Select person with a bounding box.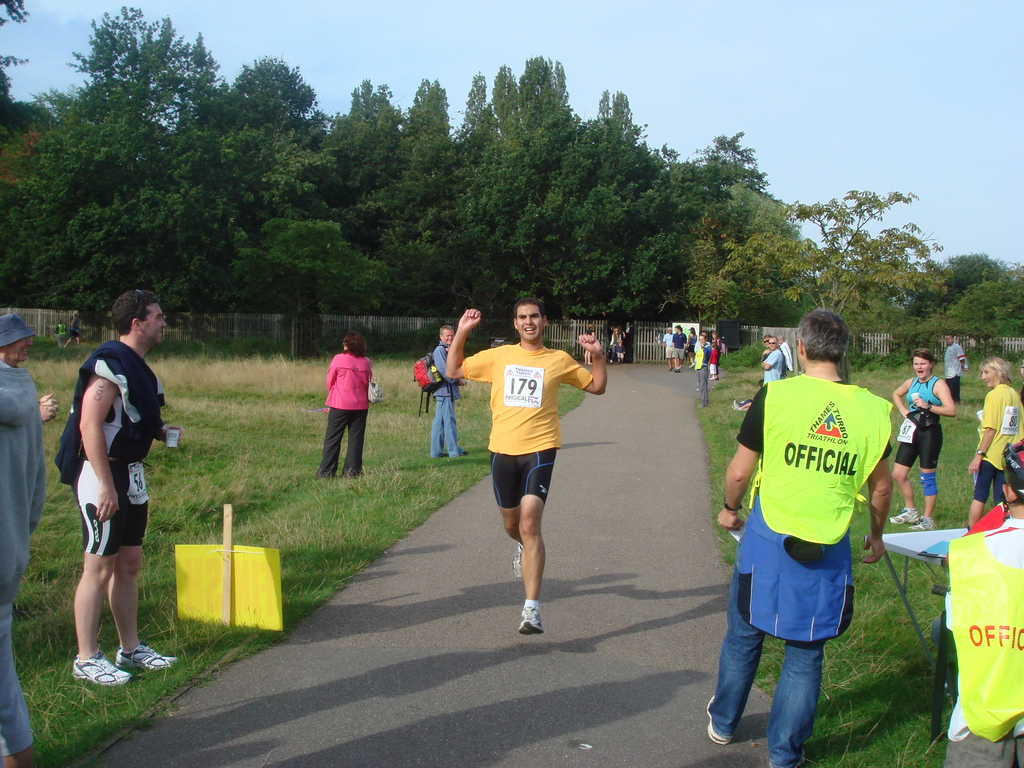
x1=705 y1=307 x2=892 y2=767.
